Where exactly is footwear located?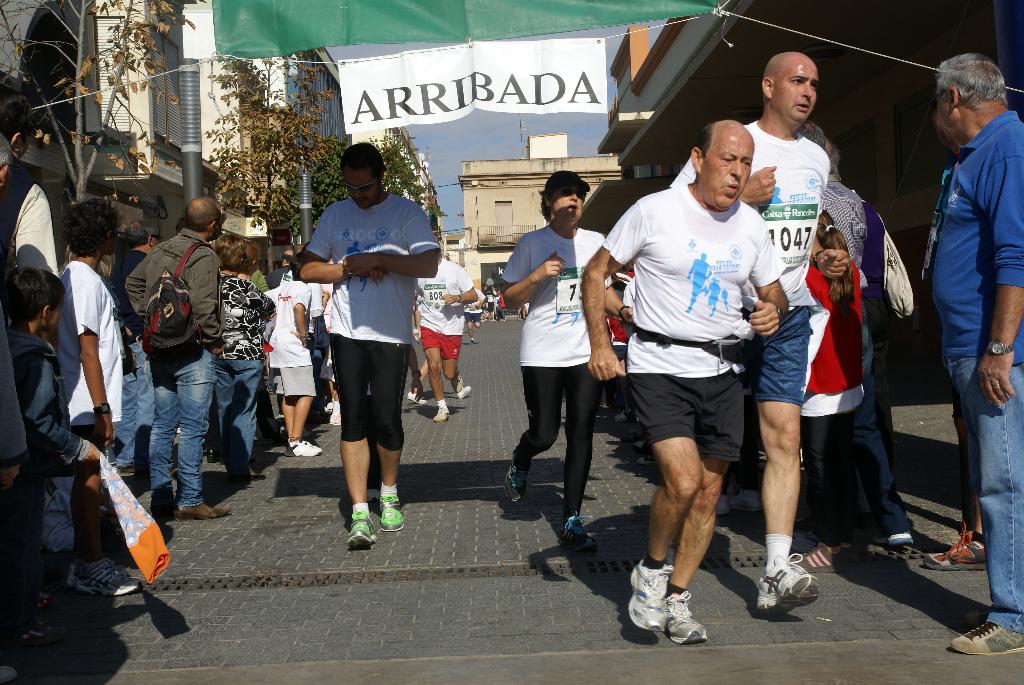
Its bounding box is 177,501,234,522.
